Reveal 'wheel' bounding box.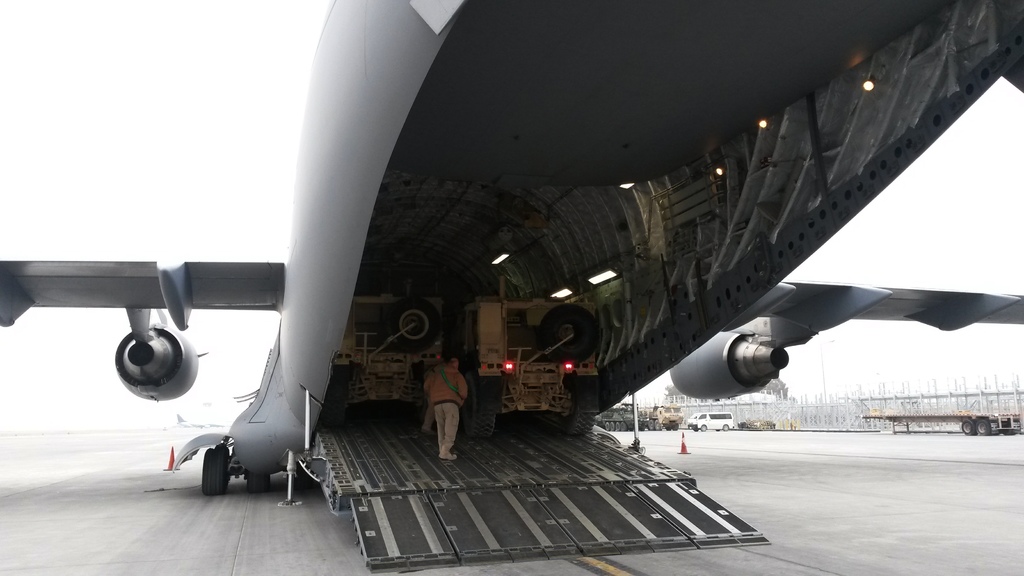
Revealed: <box>962,420,978,438</box>.
